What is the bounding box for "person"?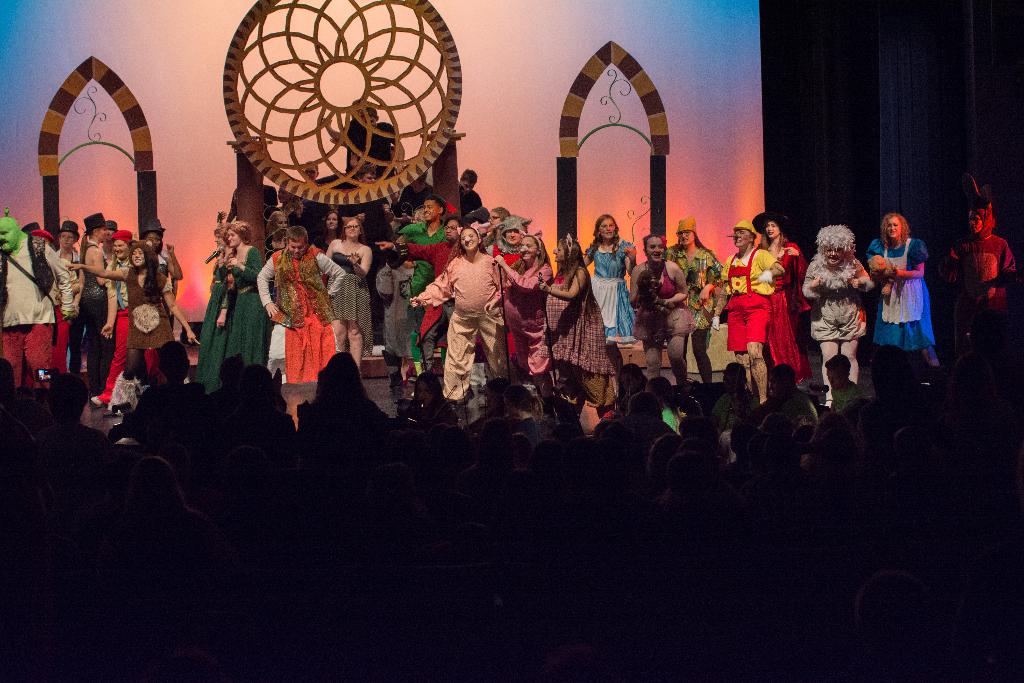
box=[92, 216, 130, 270].
